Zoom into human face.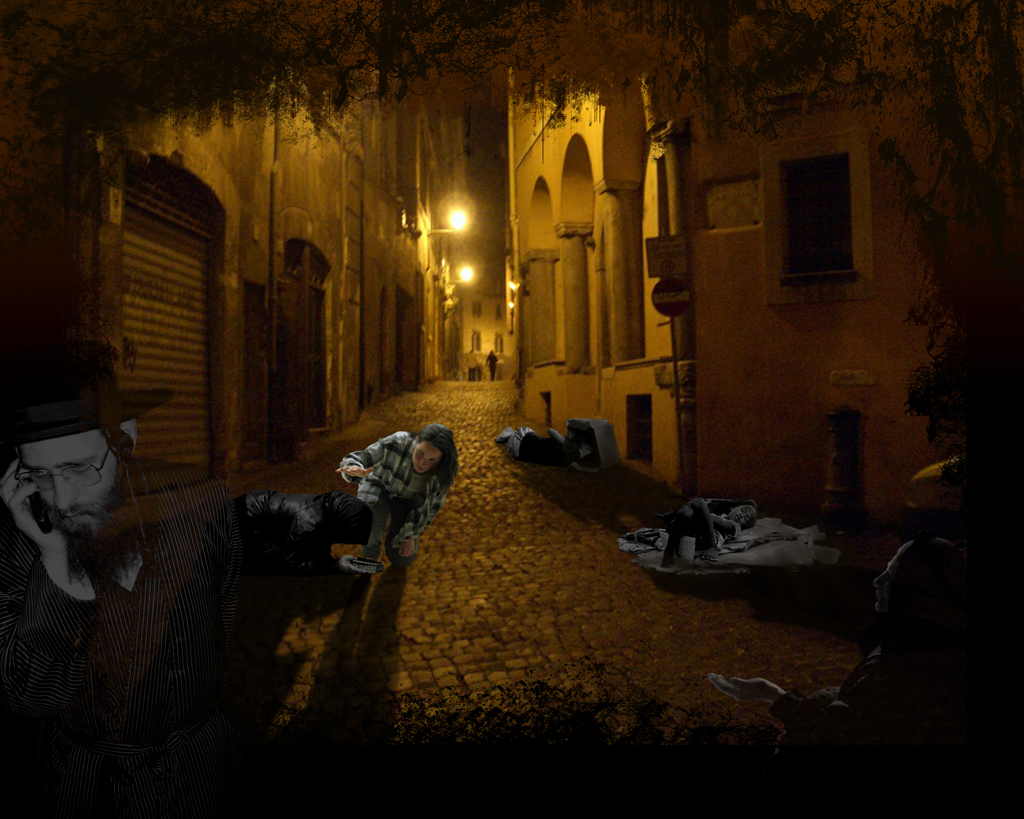
Zoom target: (21,425,120,539).
